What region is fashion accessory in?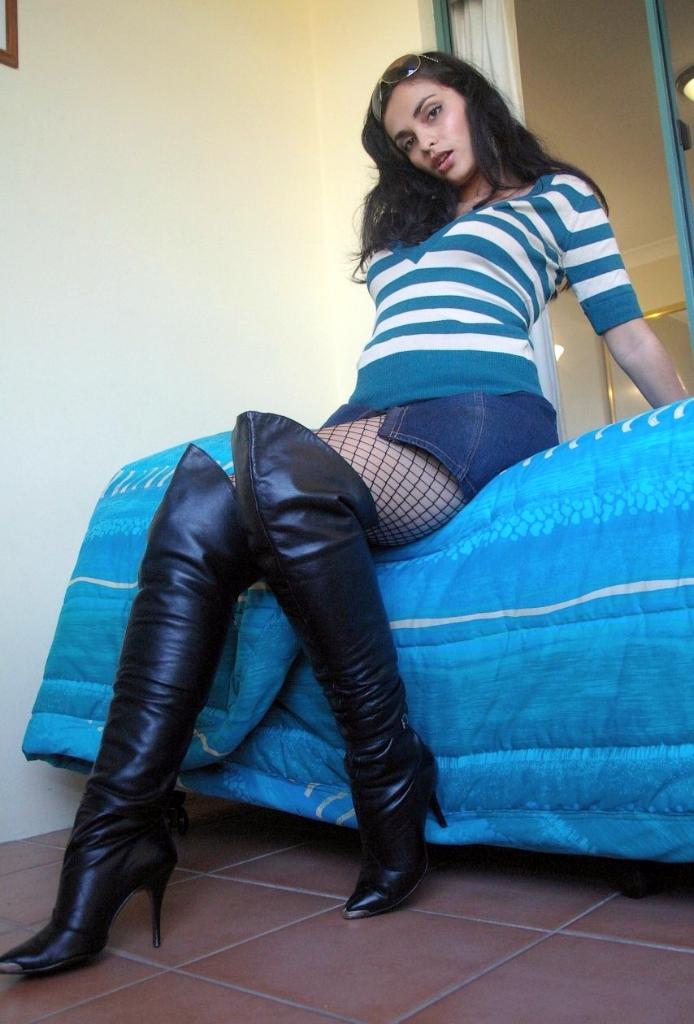
[228,408,450,917].
